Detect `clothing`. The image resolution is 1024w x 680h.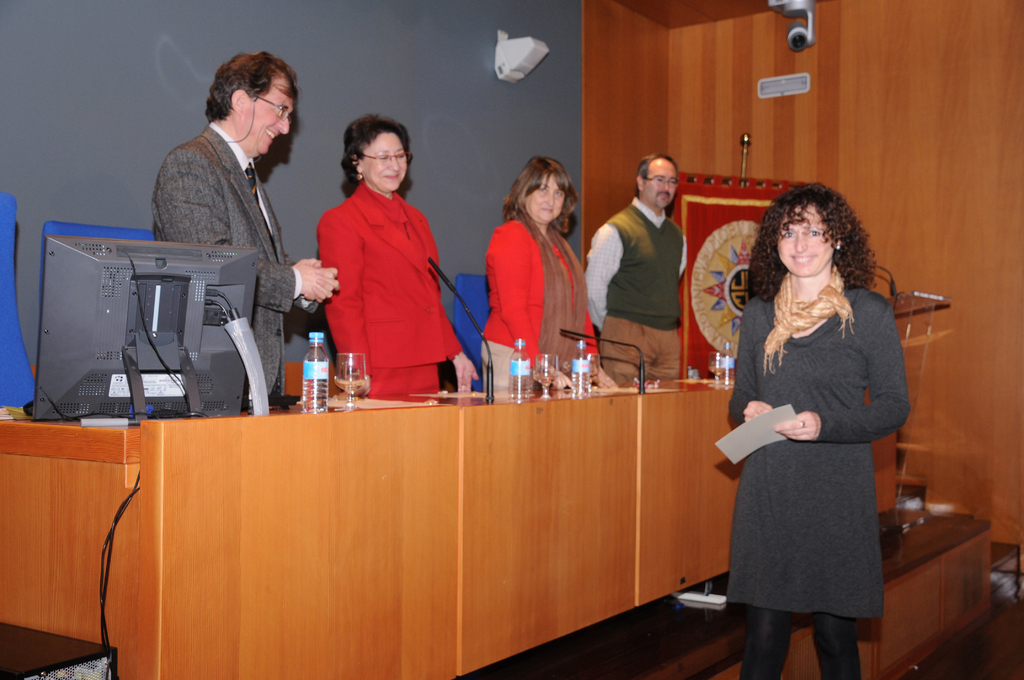
308 177 465 392.
